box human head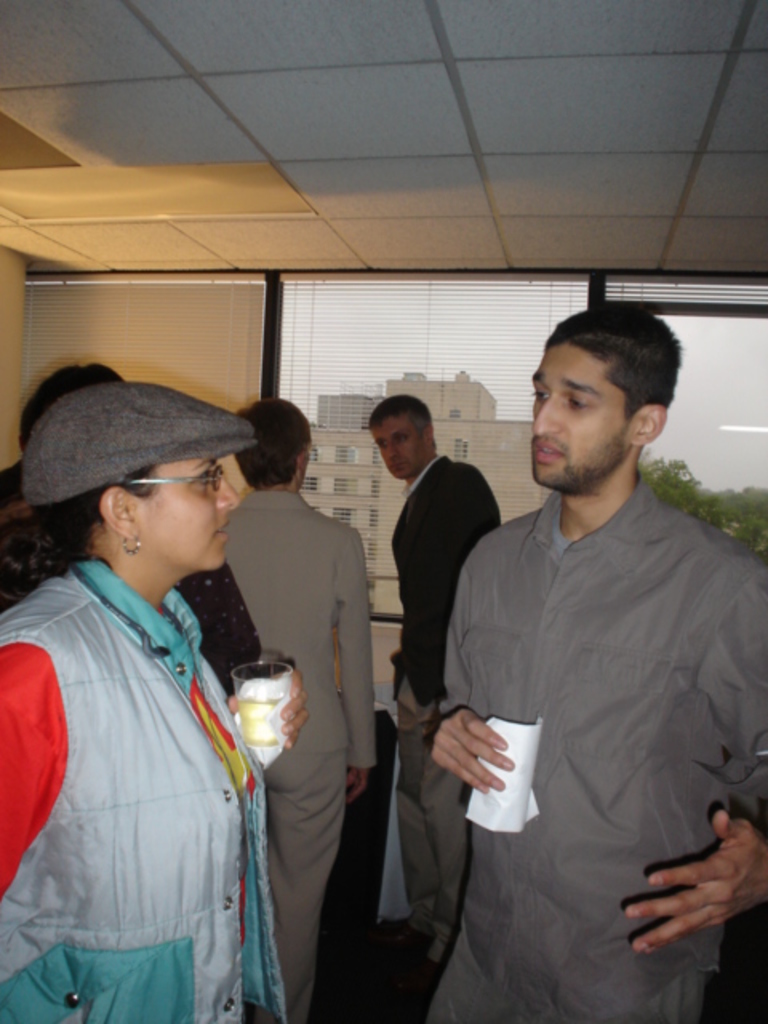
(x1=21, y1=354, x2=125, y2=437)
